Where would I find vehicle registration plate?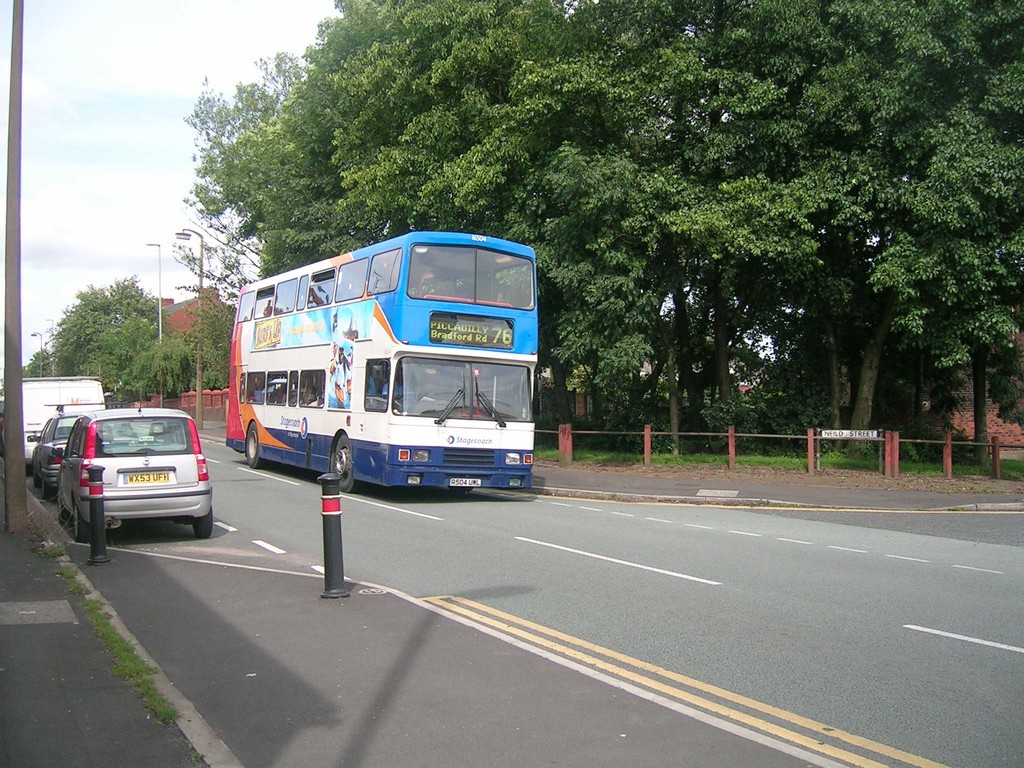
At (x1=458, y1=478, x2=481, y2=490).
